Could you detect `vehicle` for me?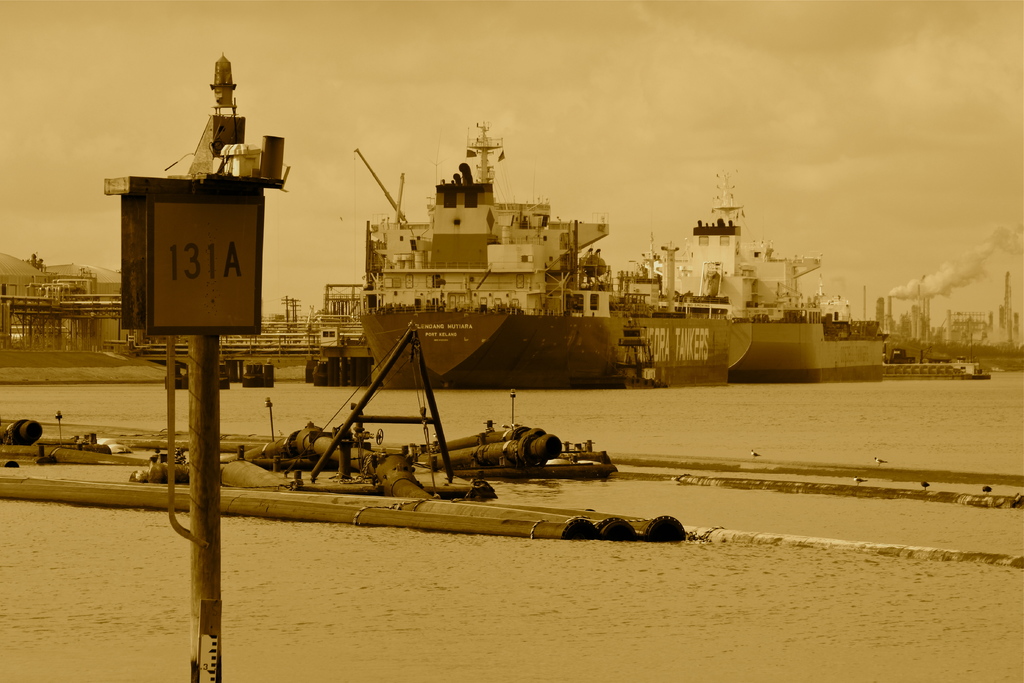
Detection result: [643, 165, 886, 380].
